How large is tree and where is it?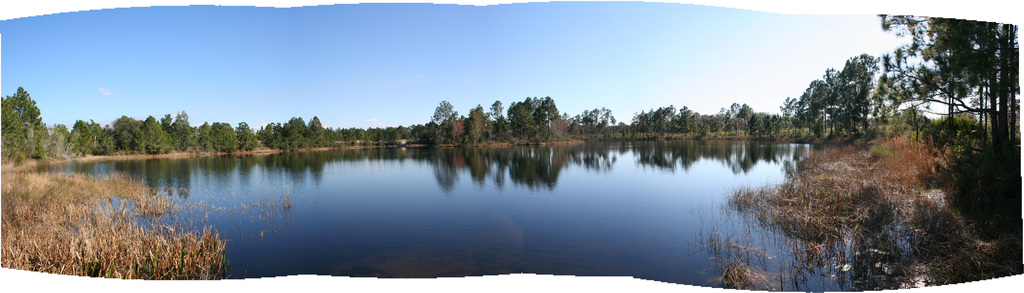
Bounding box: detection(867, 56, 883, 100).
